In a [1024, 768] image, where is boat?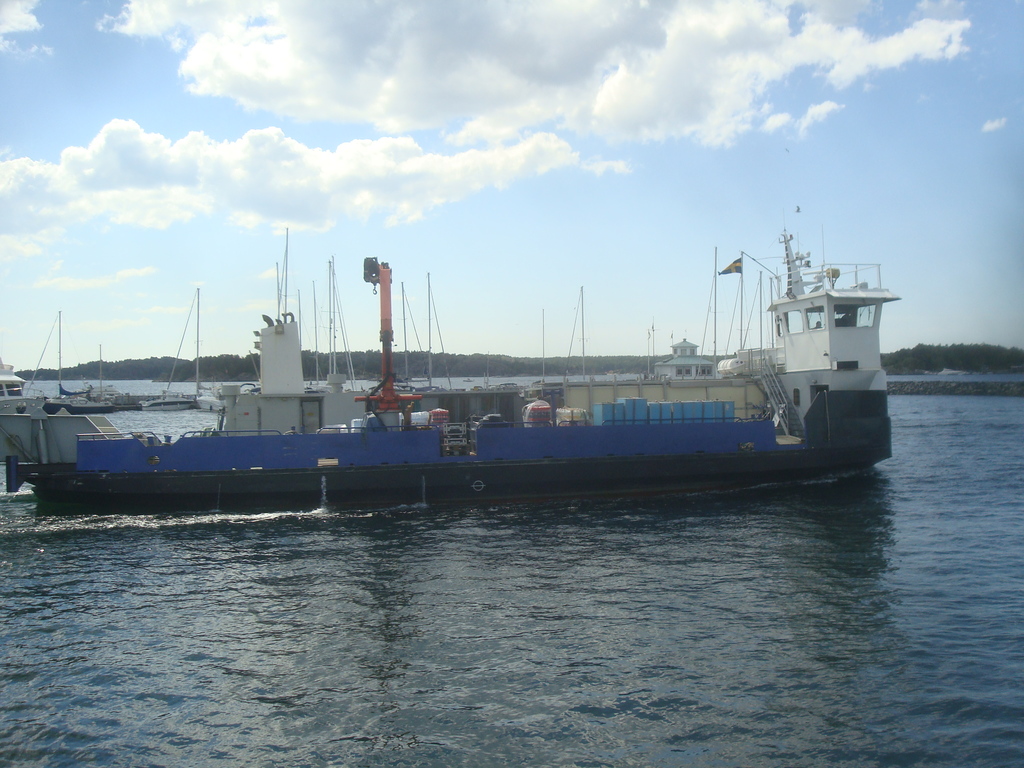
x1=77, y1=340, x2=137, y2=406.
